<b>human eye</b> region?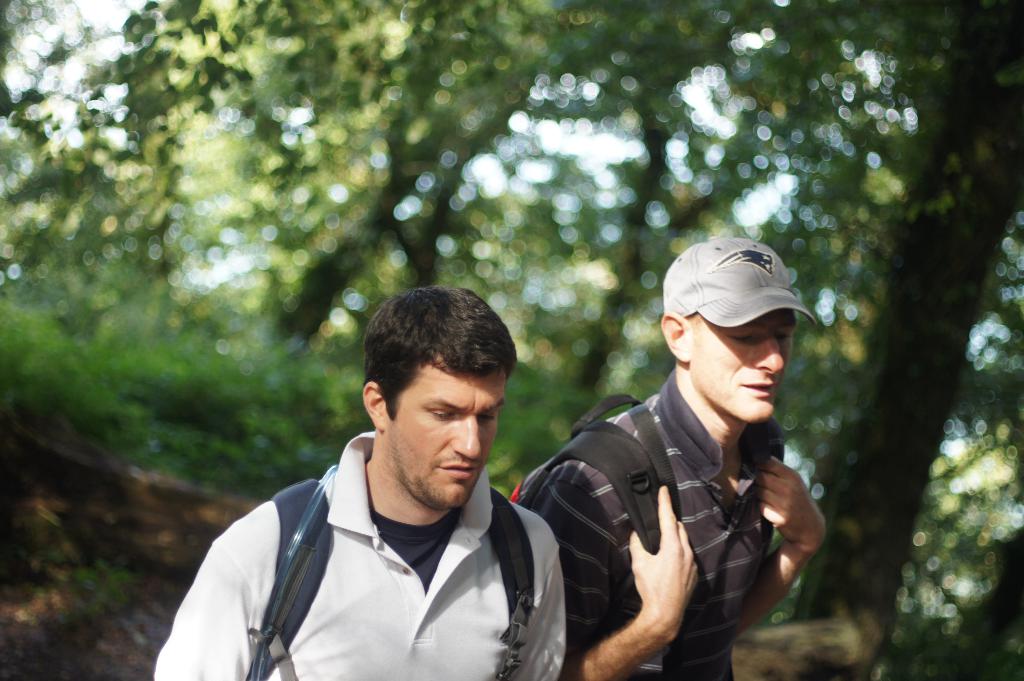
Rect(477, 410, 500, 424)
